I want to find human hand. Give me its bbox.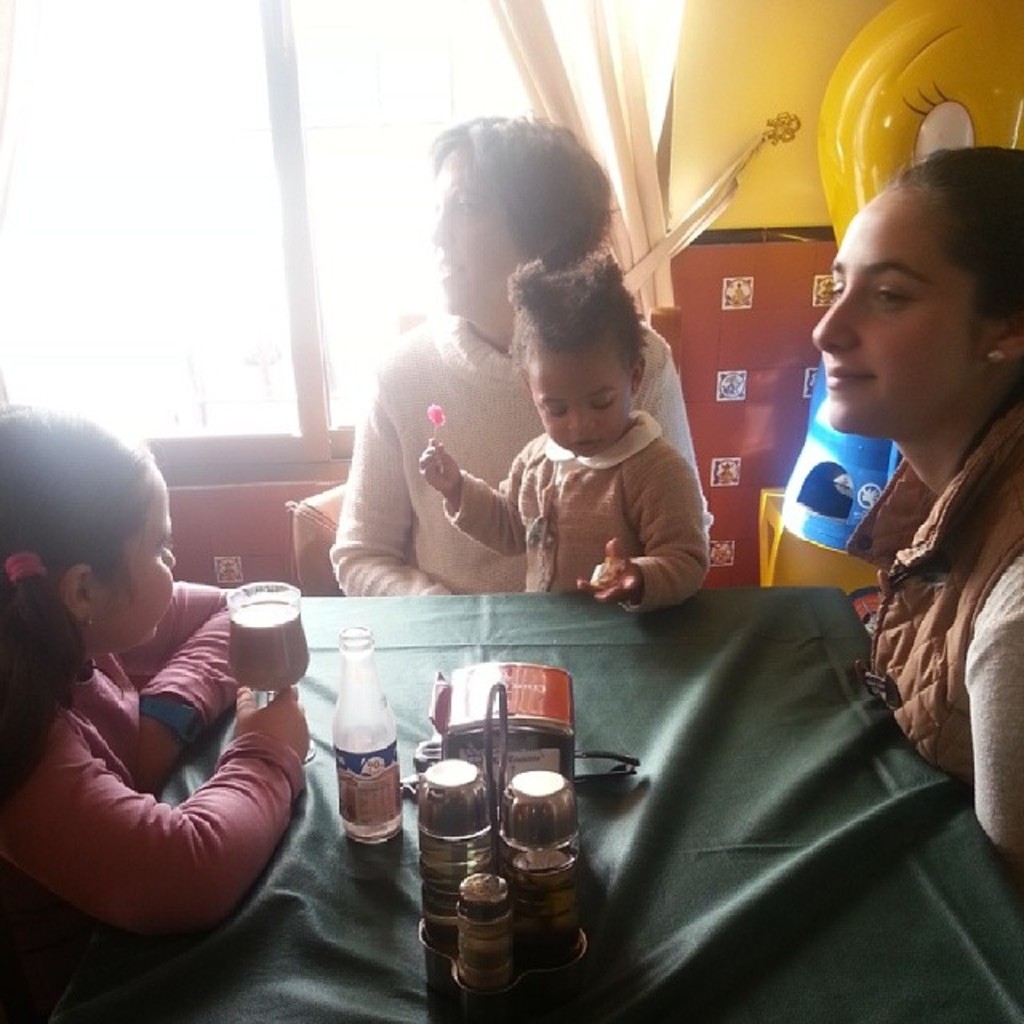
locate(134, 717, 176, 797).
